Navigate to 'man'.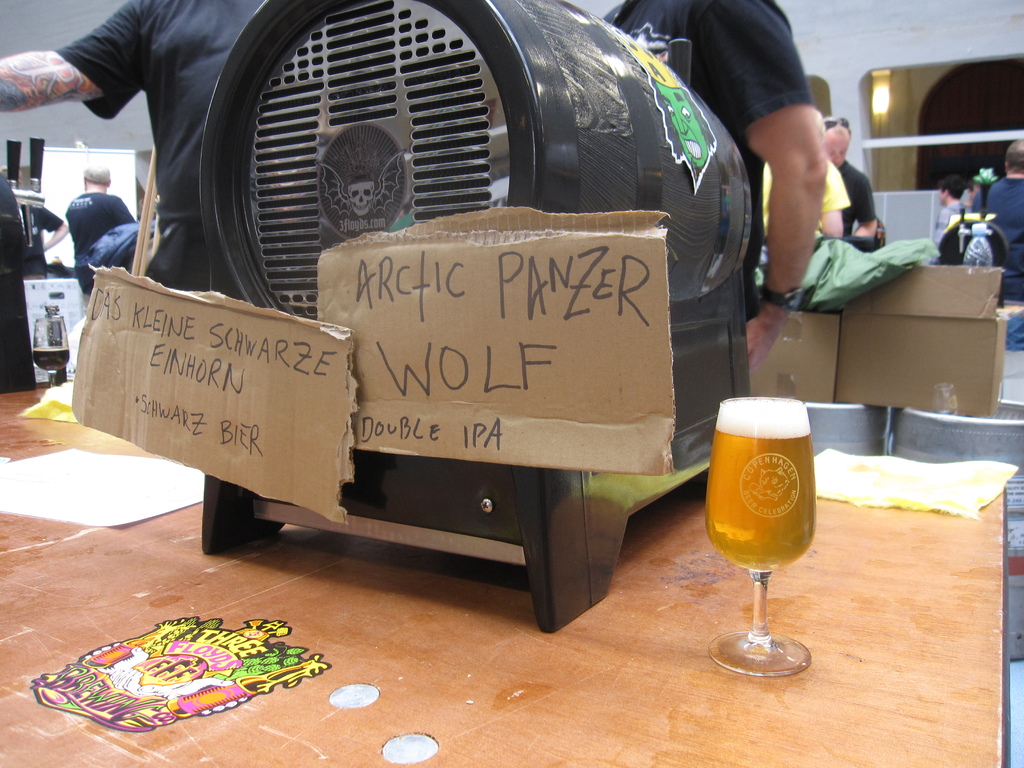
Navigation target: bbox=[66, 166, 140, 294].
